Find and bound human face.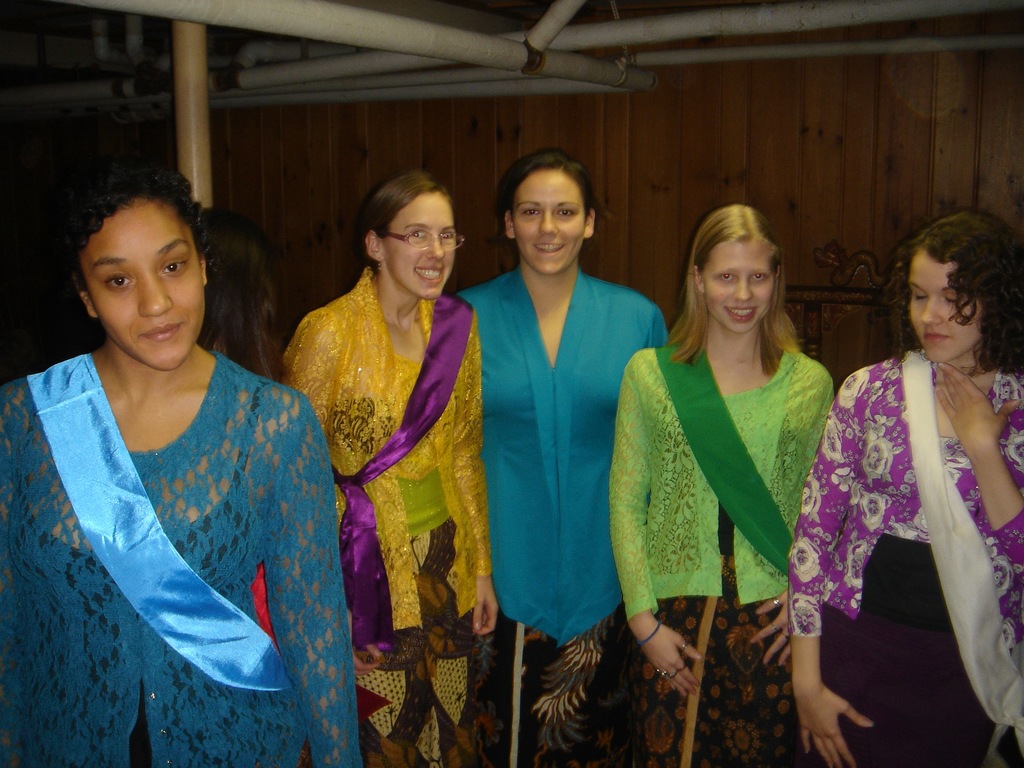
Bound: detection(383, 190, 460, 300).
